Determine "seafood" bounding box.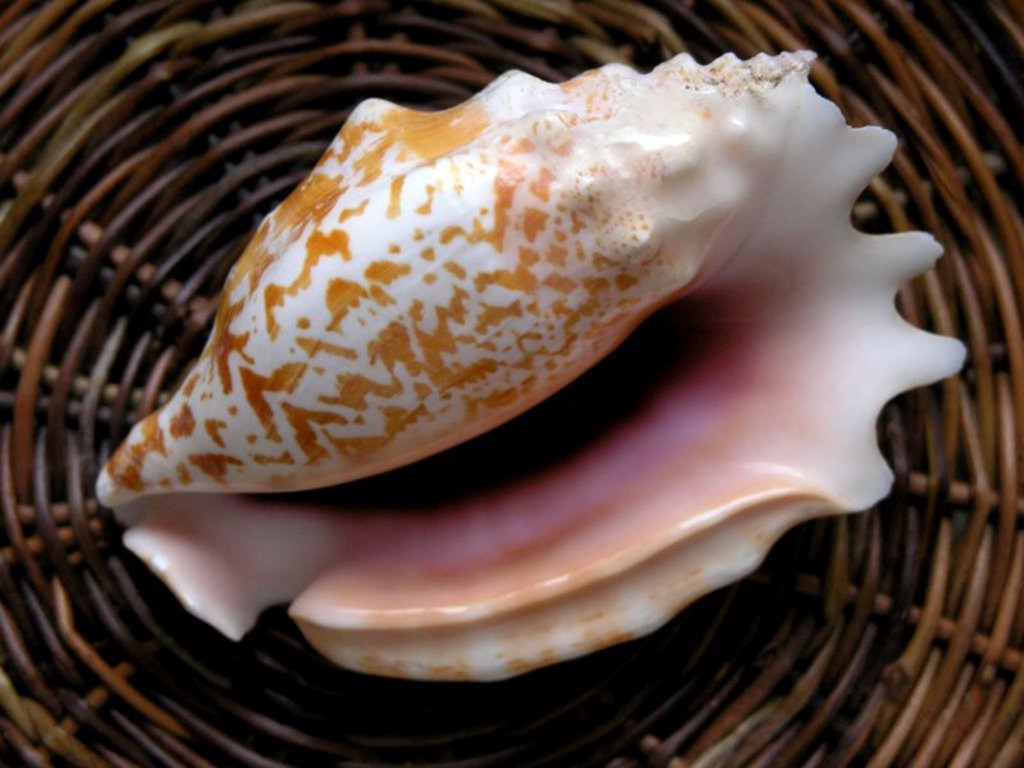
Determined: [96, 46, 969, 686].
